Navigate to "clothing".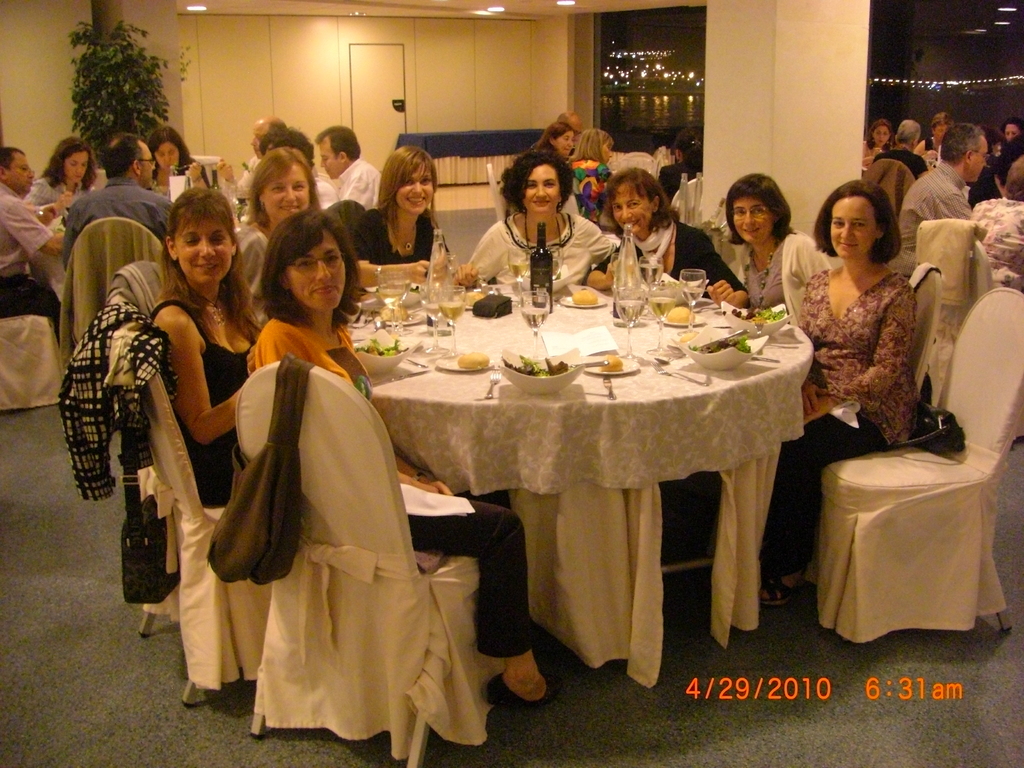
Navigation target: 860/148/920/199.
